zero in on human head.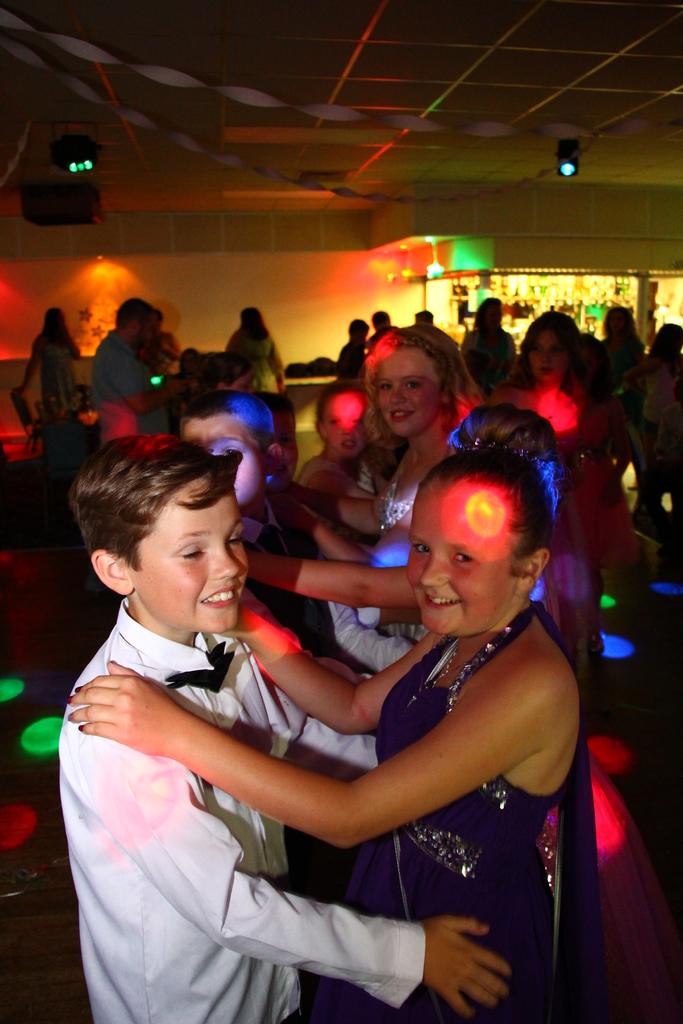
Zeroed in: x1=518 y1=312 x2=583 y2=386.
